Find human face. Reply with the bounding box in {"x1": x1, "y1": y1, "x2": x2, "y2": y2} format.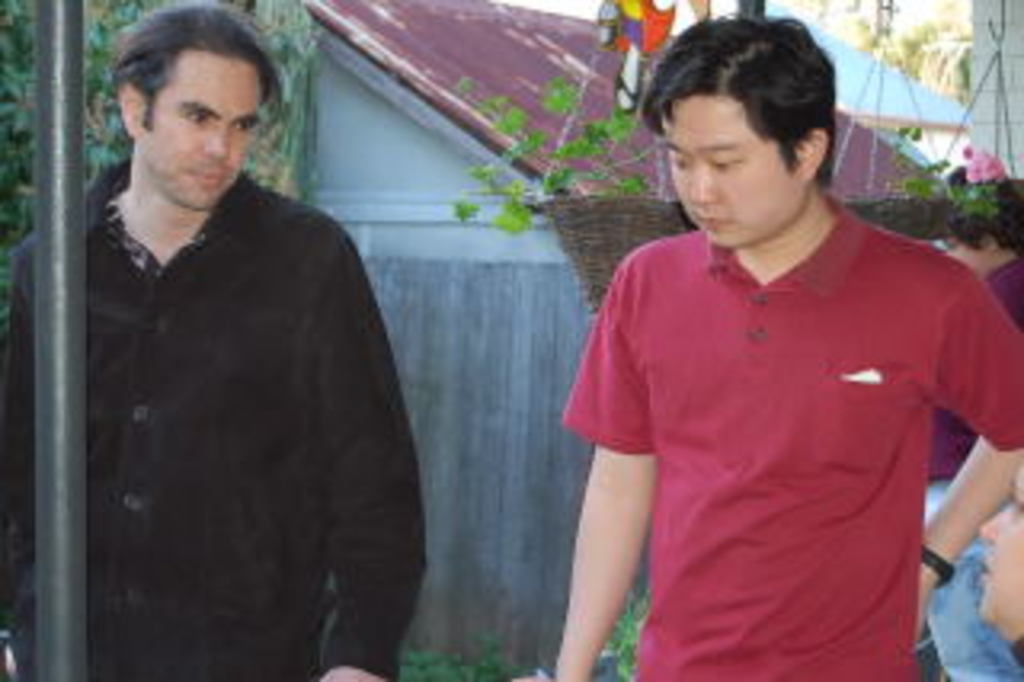
{"x1": 669, "y1": 96, "x2": 806, "y2": 243}.
